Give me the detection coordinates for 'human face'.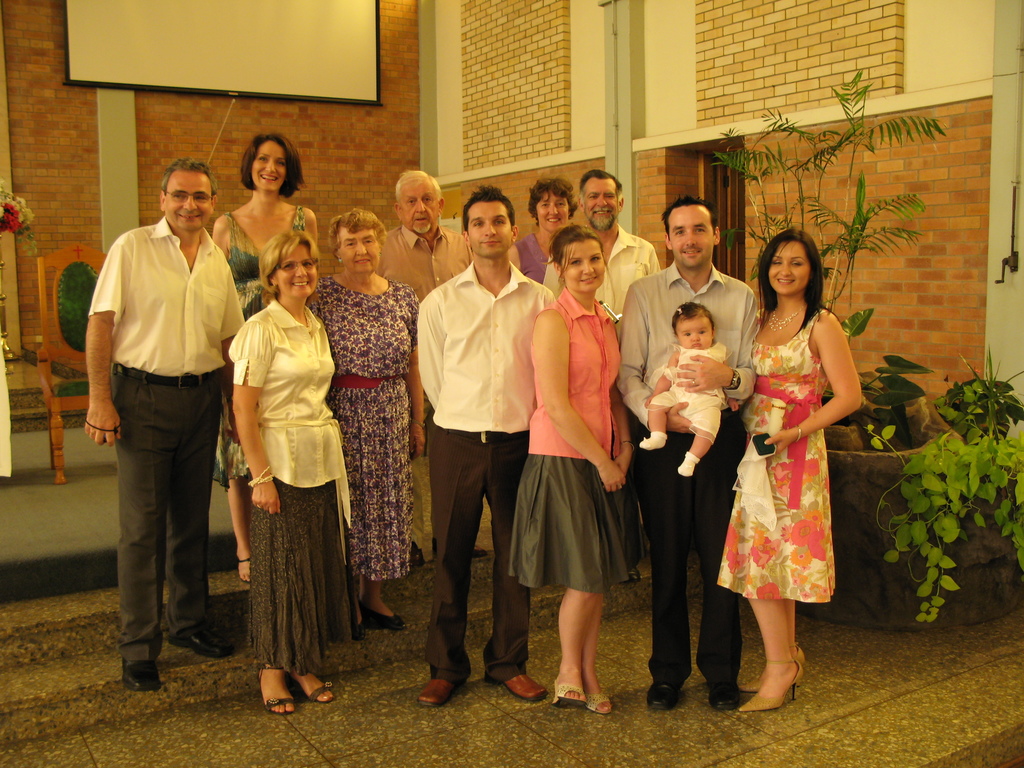
562/239/604/291.
